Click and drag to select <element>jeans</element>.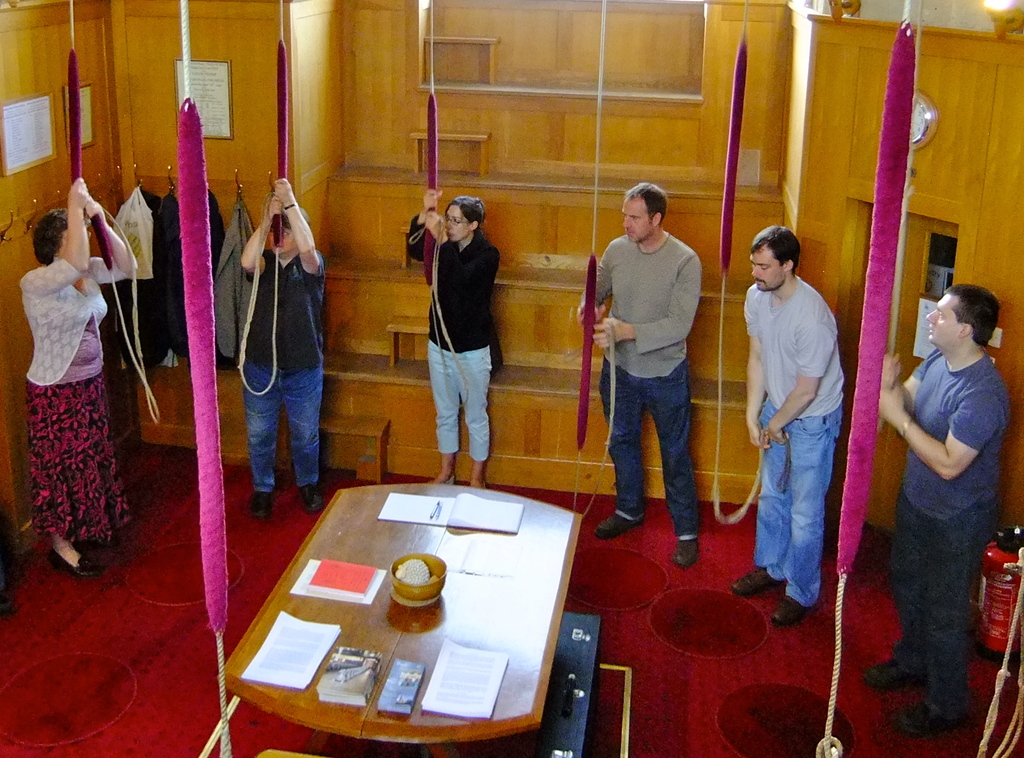
Selection: [893, 486, 996, 720].
